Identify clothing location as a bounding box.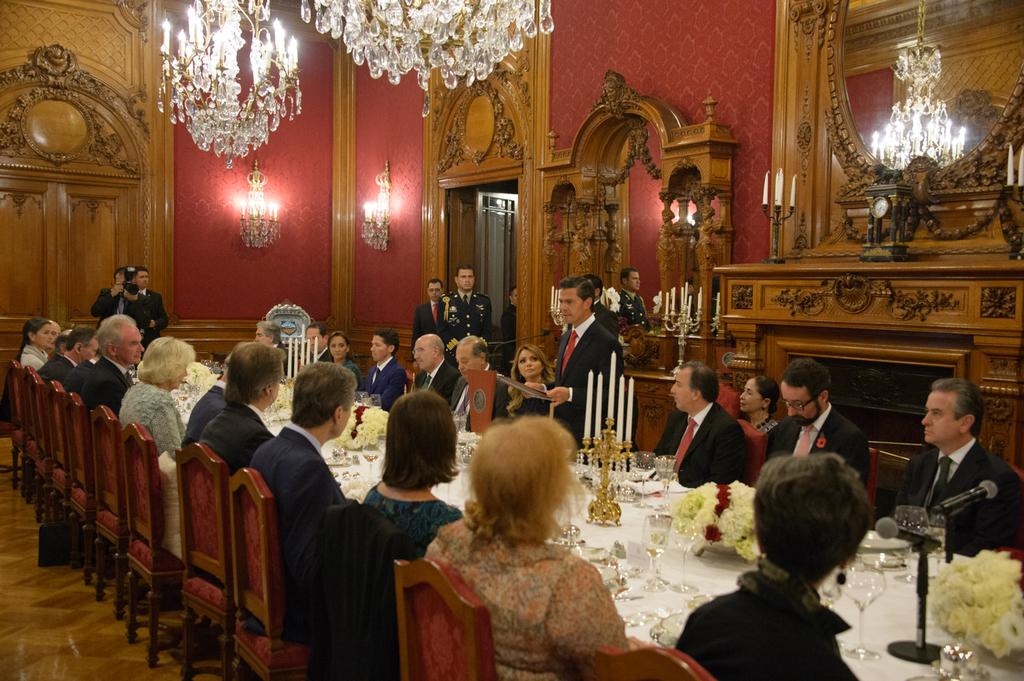
[left=889, top=426, right=1023, bottom=568].
